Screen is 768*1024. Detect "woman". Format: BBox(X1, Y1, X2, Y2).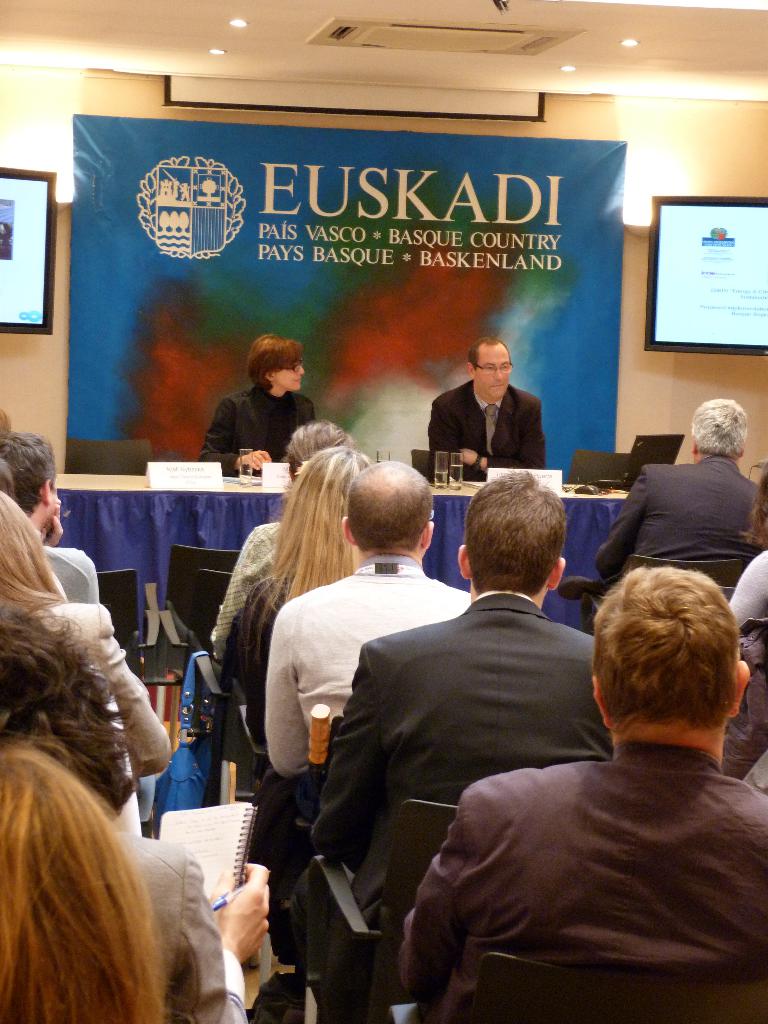
BBox(730, 466, 767, 632).
